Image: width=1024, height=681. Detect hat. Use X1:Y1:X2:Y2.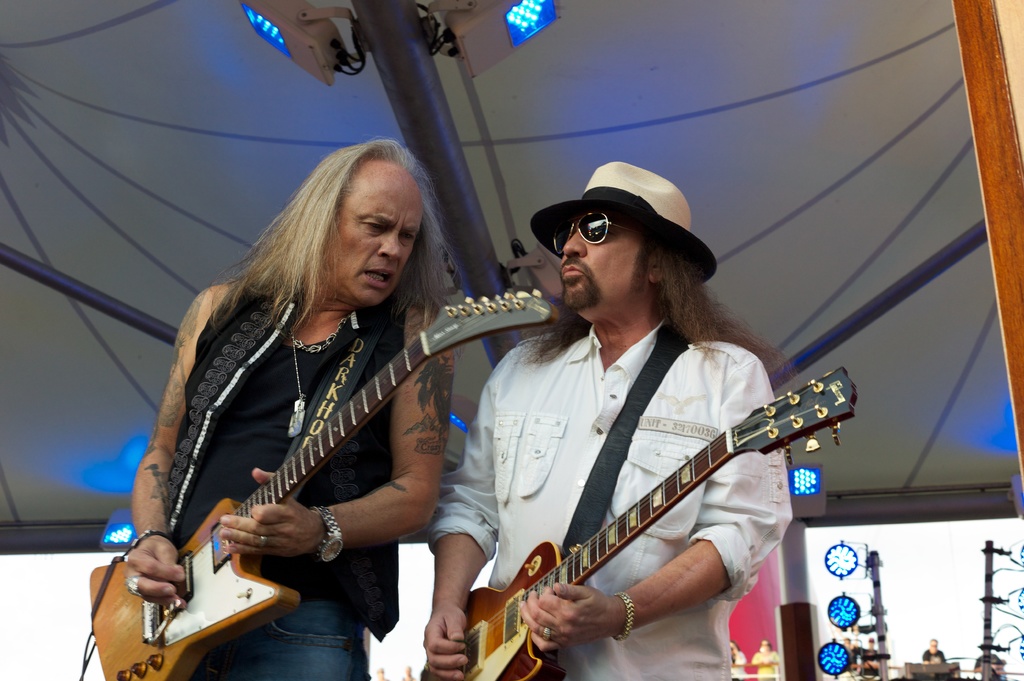
534:163:718:285.
